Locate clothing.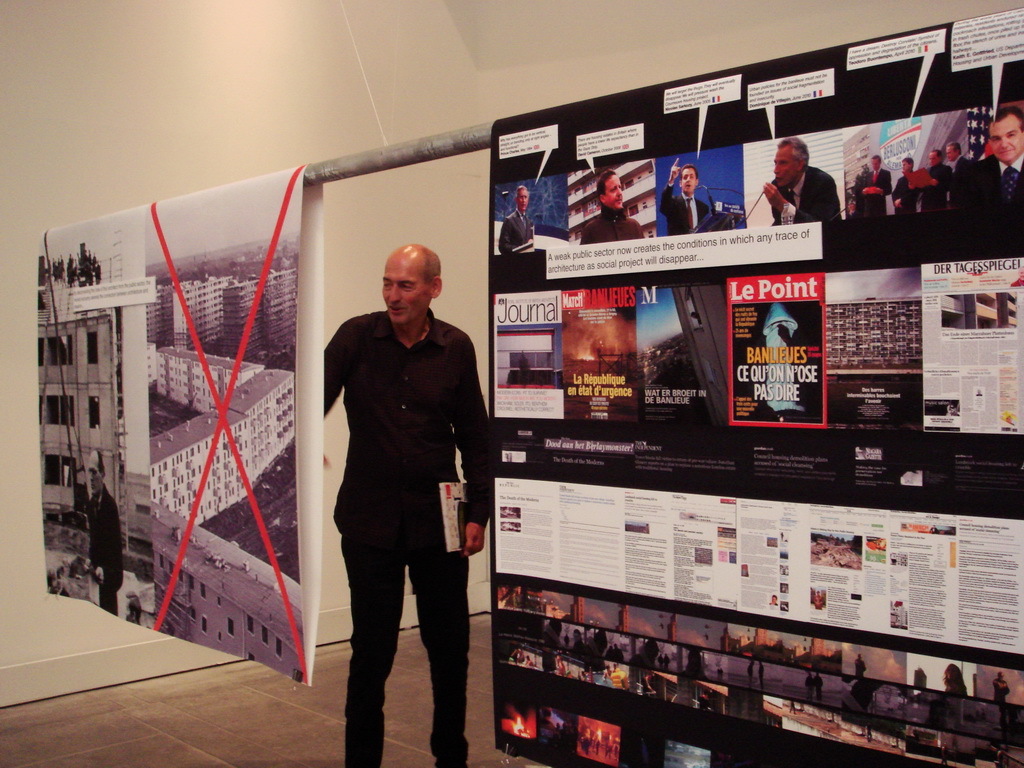
Bounding box: rect(498, 212, 529, 249).
